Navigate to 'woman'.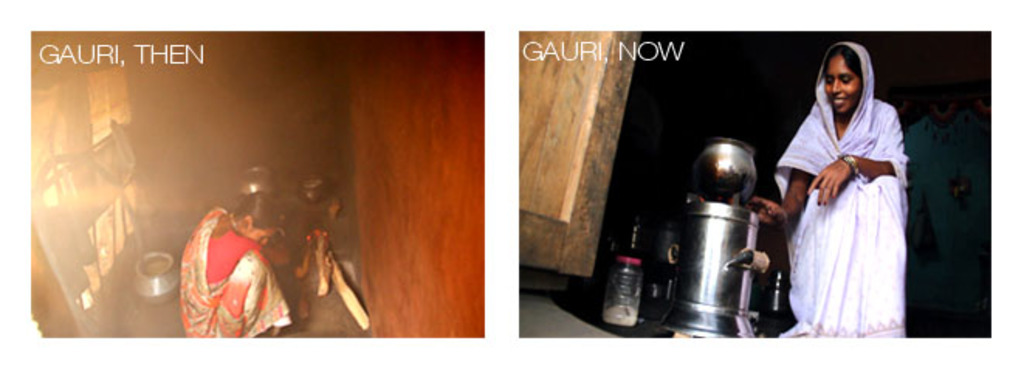
Navigation target: rect(776, 36, 919, 333).
